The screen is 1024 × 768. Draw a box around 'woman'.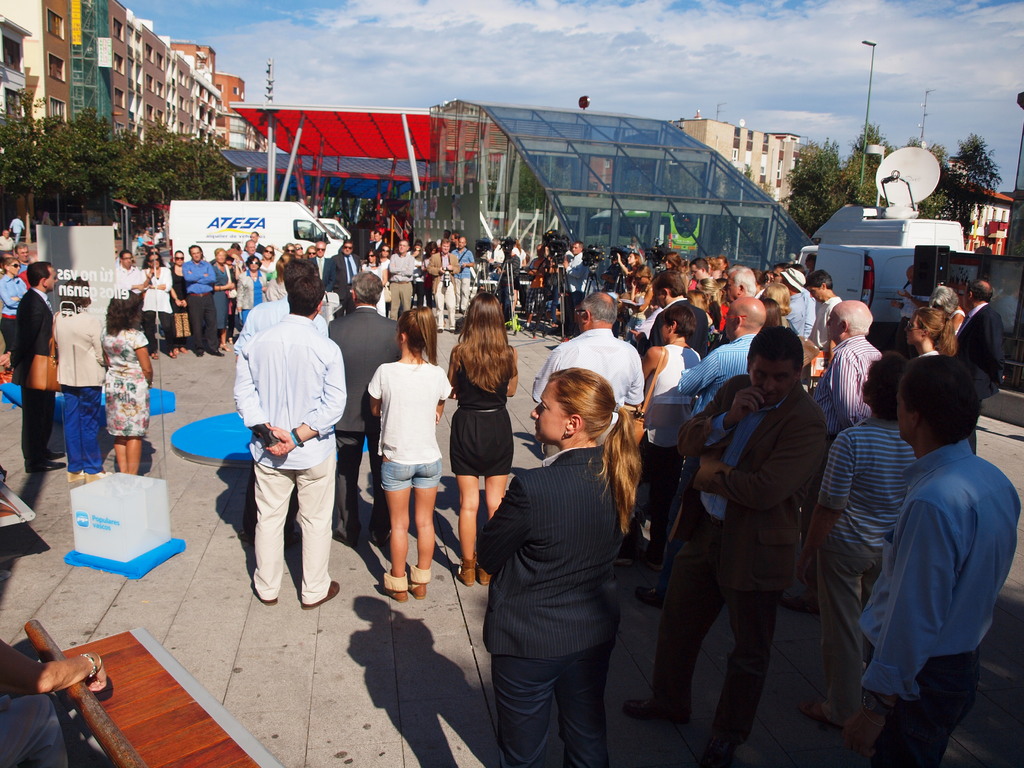
box(356, 249, 387, 319).
